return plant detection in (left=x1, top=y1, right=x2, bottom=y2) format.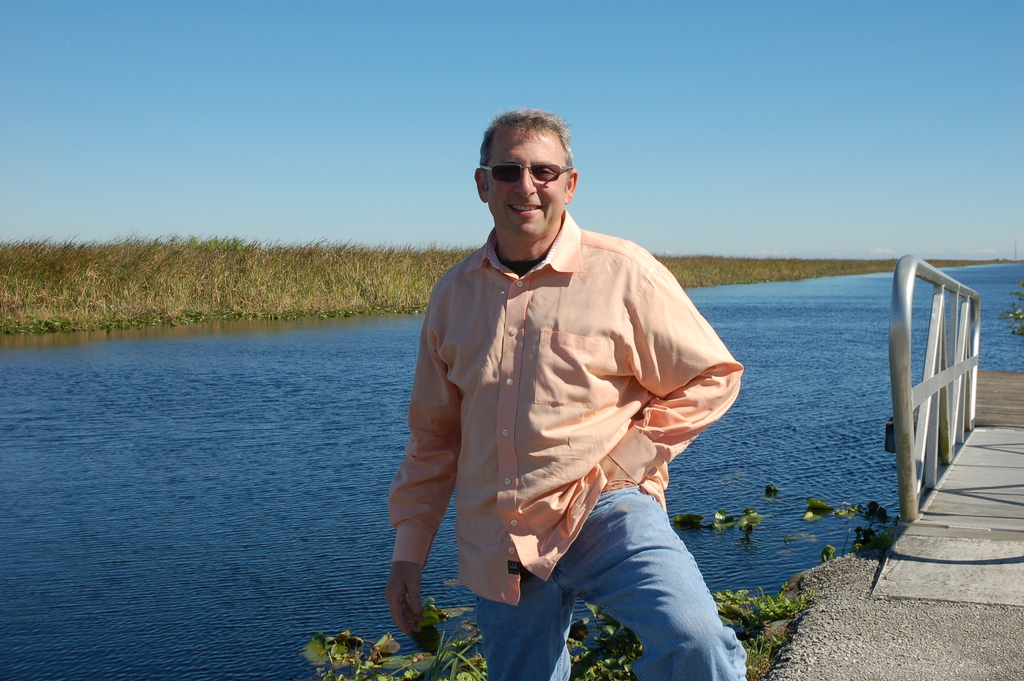
(left=294, top=608, right=483, bottom=680).
